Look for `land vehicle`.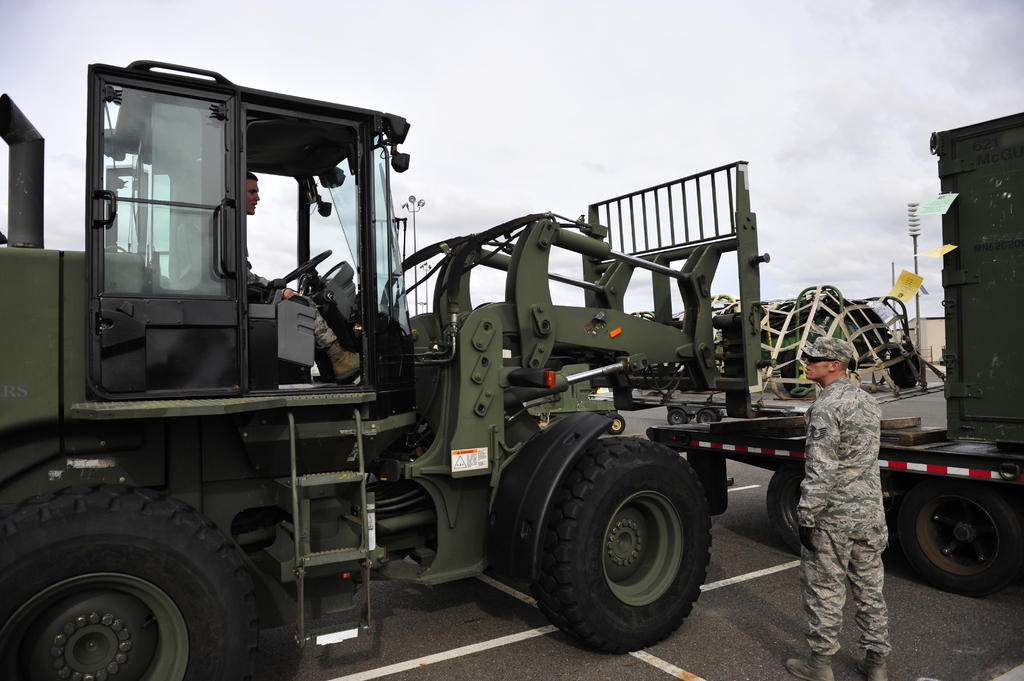
Found: bbox(646, 115, 1023, 602).
